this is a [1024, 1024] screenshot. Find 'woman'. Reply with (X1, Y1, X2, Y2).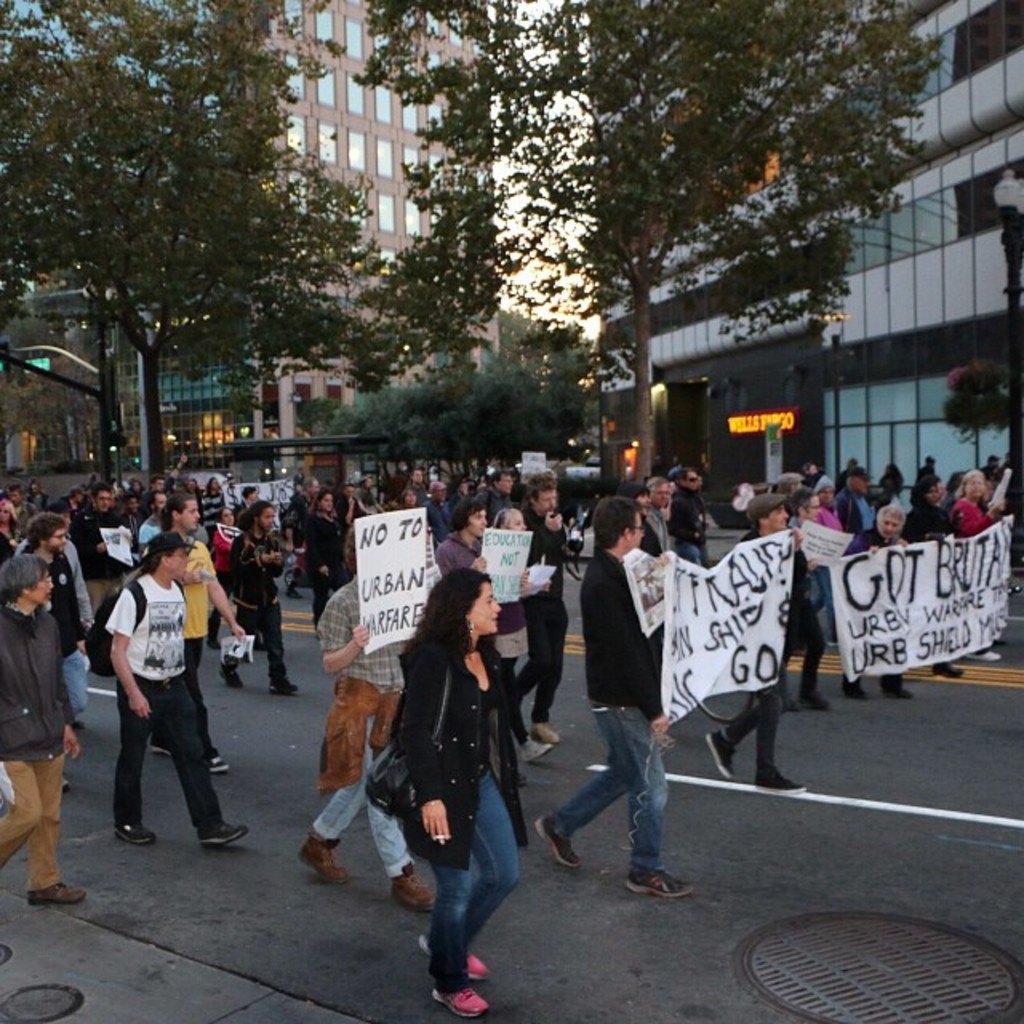
(938, 467, 998, 664).
